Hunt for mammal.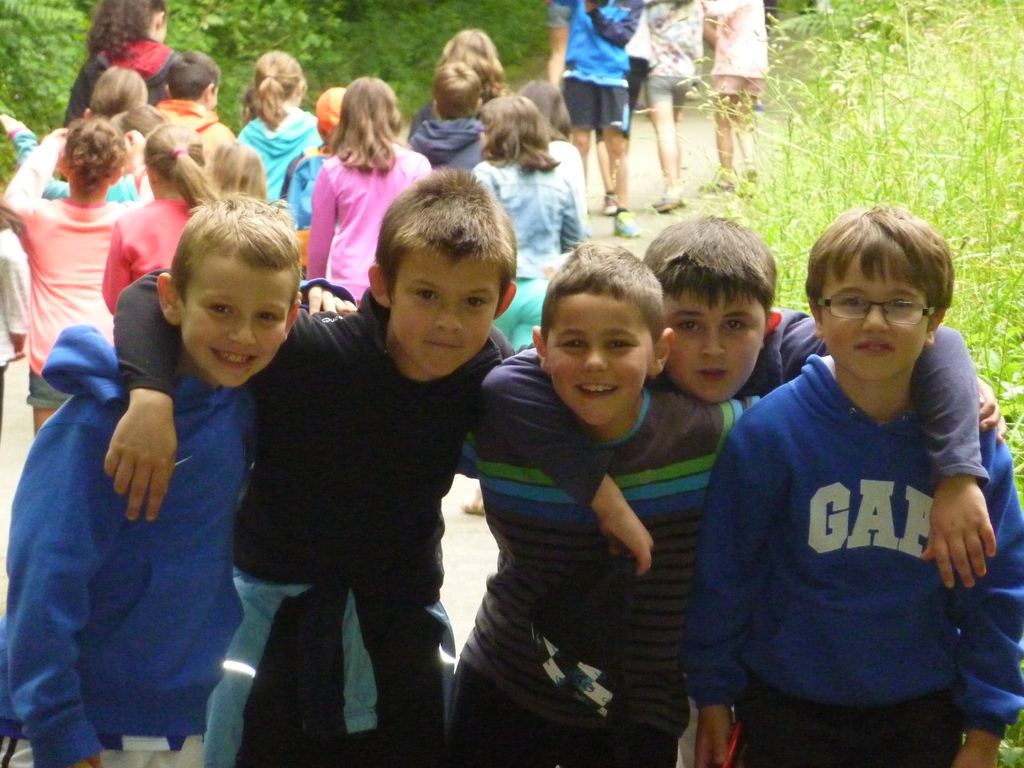
Hunted down at [468,209,1003,762].
